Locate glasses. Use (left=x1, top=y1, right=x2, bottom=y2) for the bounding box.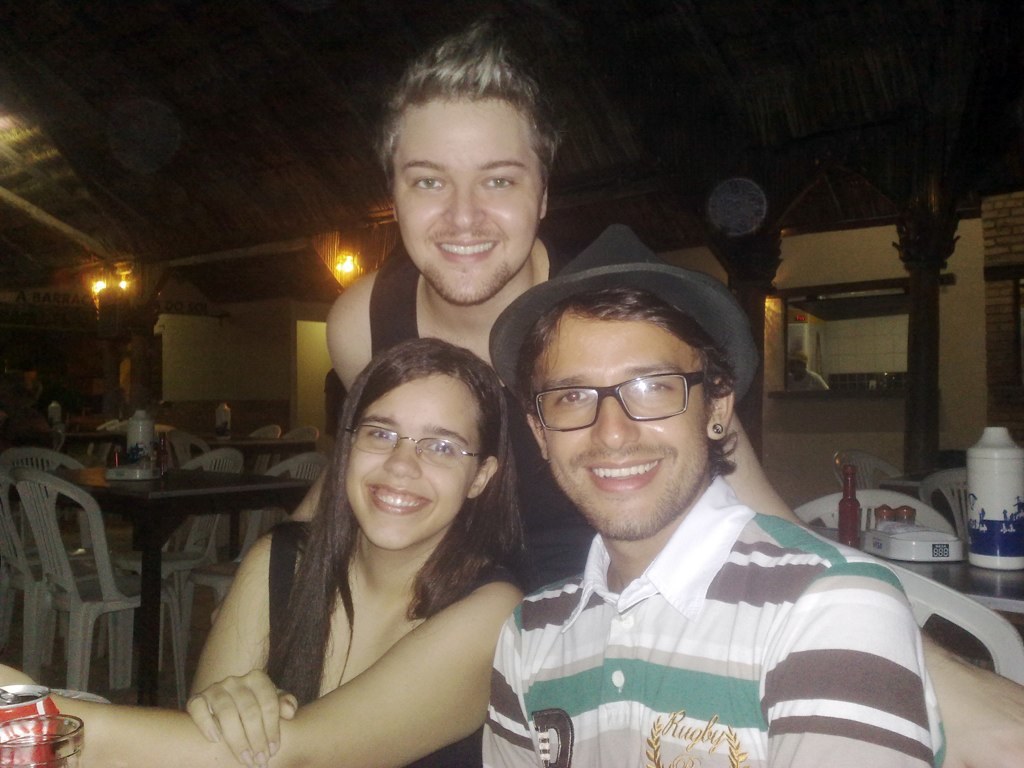
(left=516, top=368, right=728, bottom=437).
